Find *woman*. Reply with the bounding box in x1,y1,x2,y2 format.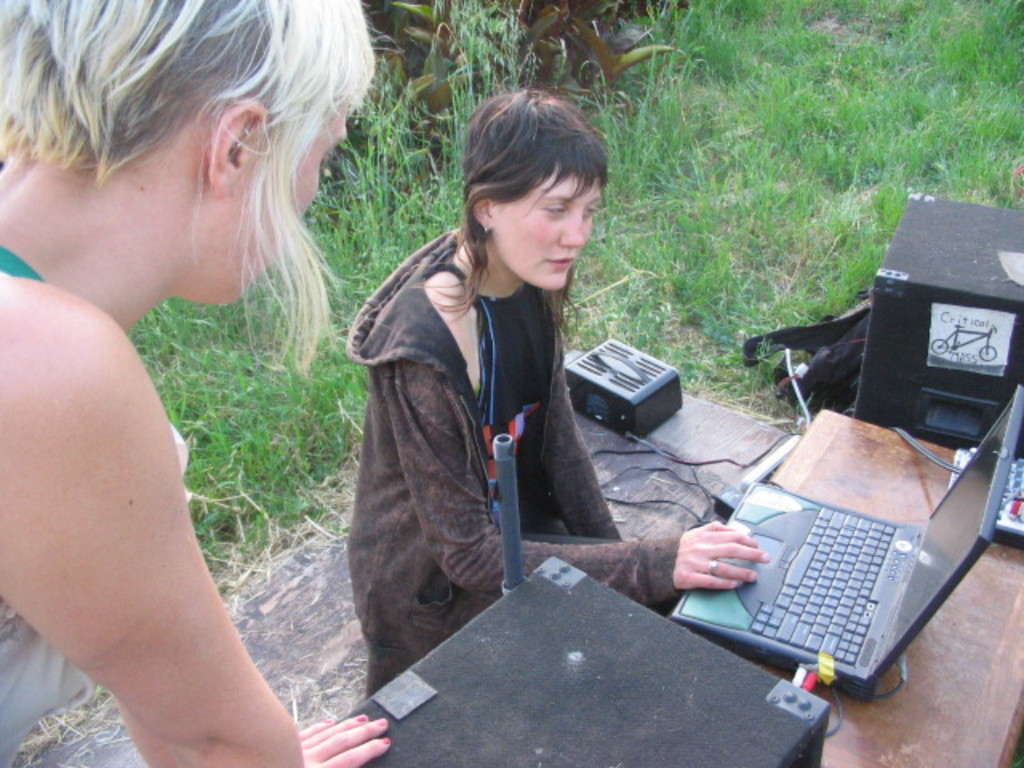
26,21,458,754.
